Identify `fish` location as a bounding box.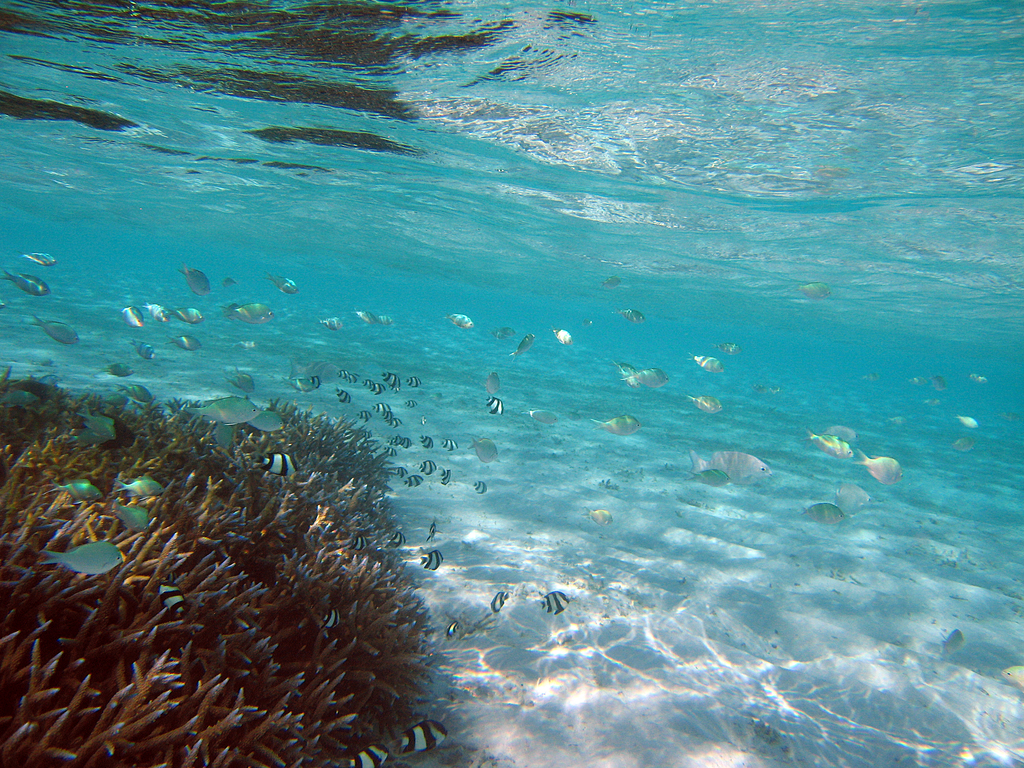
left=404, top=373, right=423, bottom=388.
